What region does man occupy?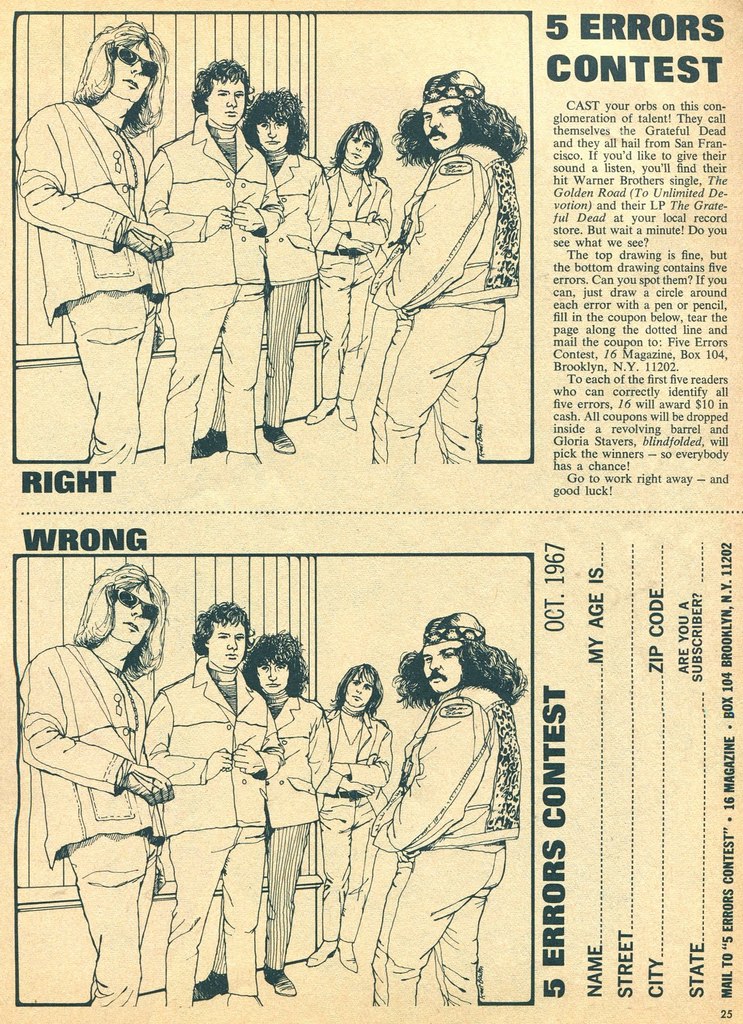
x1=369 y1=610 x2=527 y2=1007.
